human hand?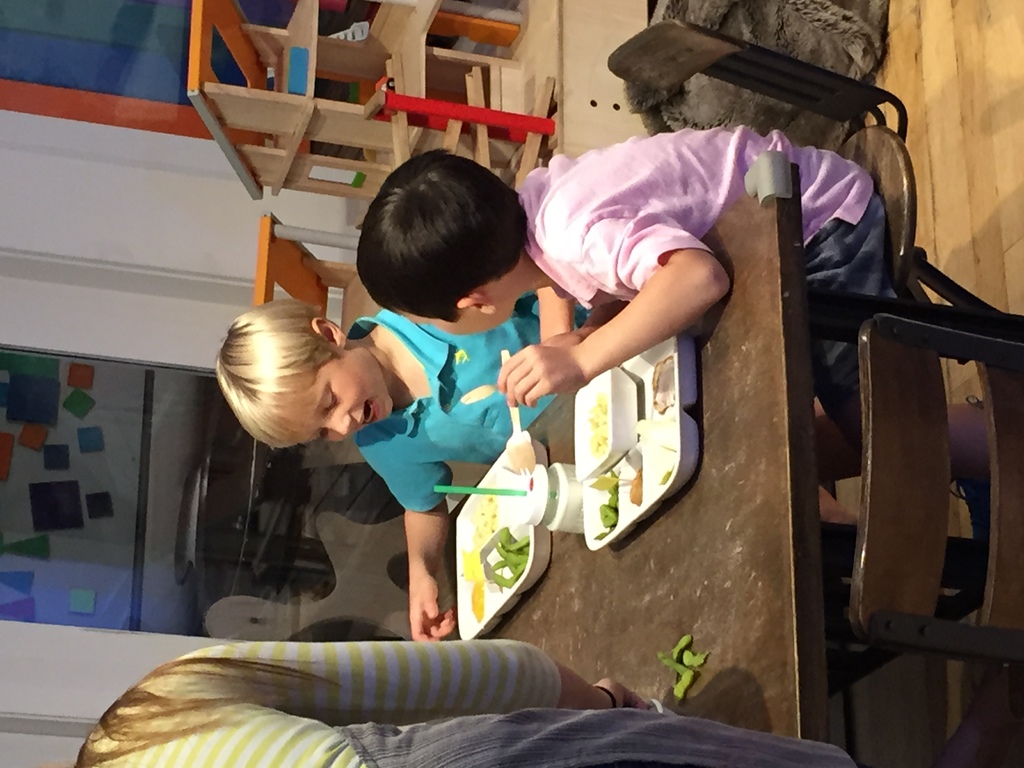
BBox(593, 678, 646, 714)
